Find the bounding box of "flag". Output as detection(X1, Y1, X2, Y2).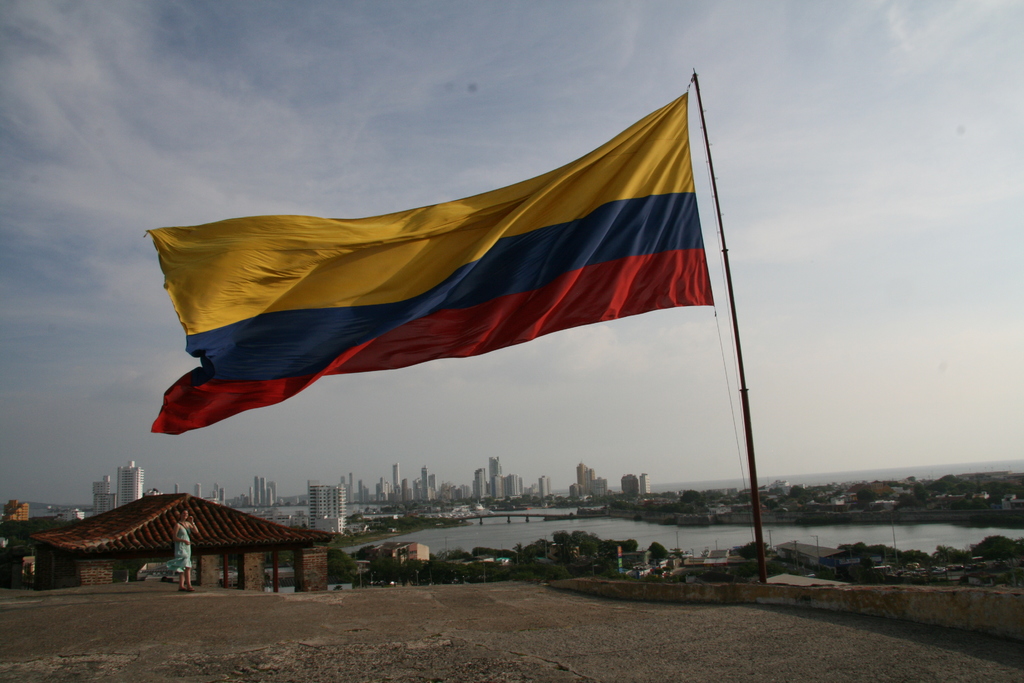
detection(150, 78, 750, 436).
